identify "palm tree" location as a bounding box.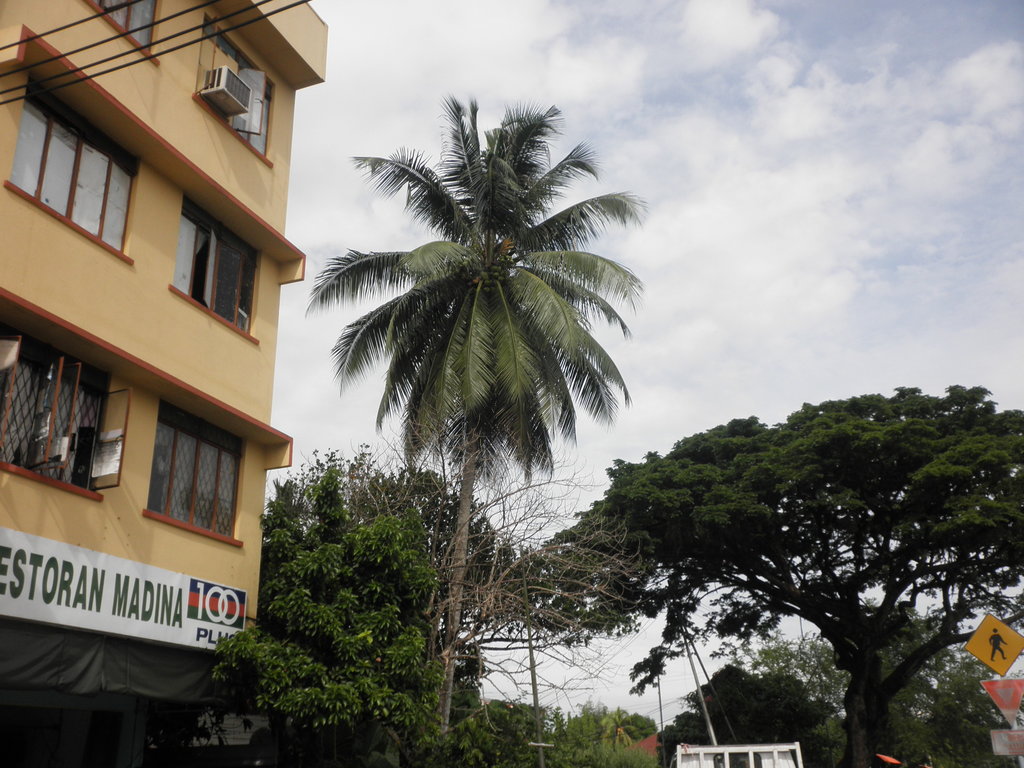
<box>953,522,1023,692</box>.
